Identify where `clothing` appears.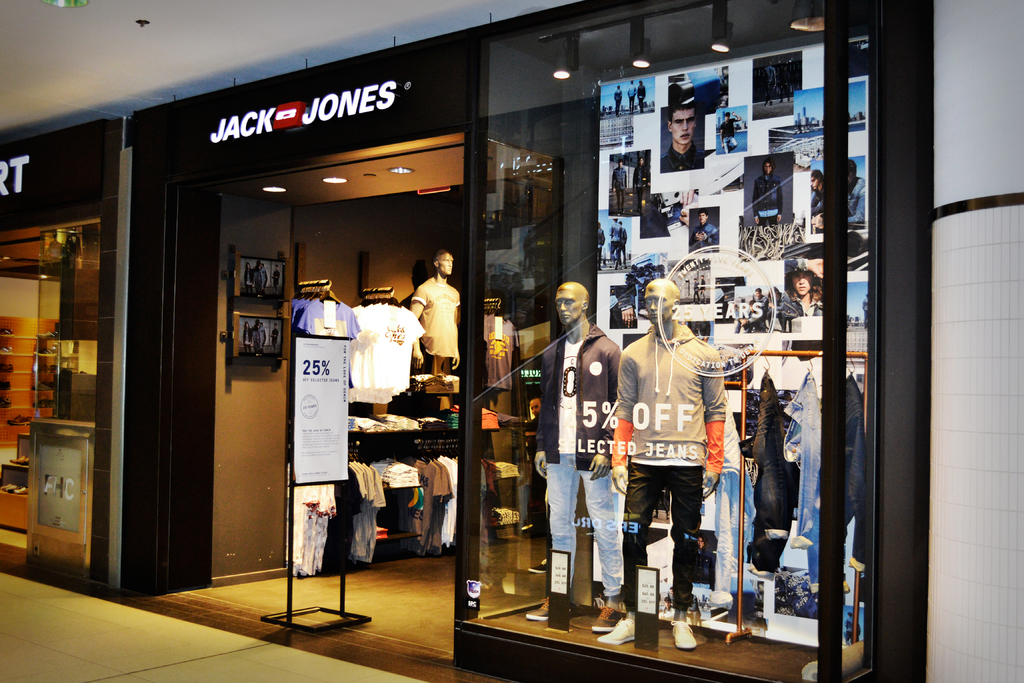
Appears at bbox=(719, 119, 737, 152).
